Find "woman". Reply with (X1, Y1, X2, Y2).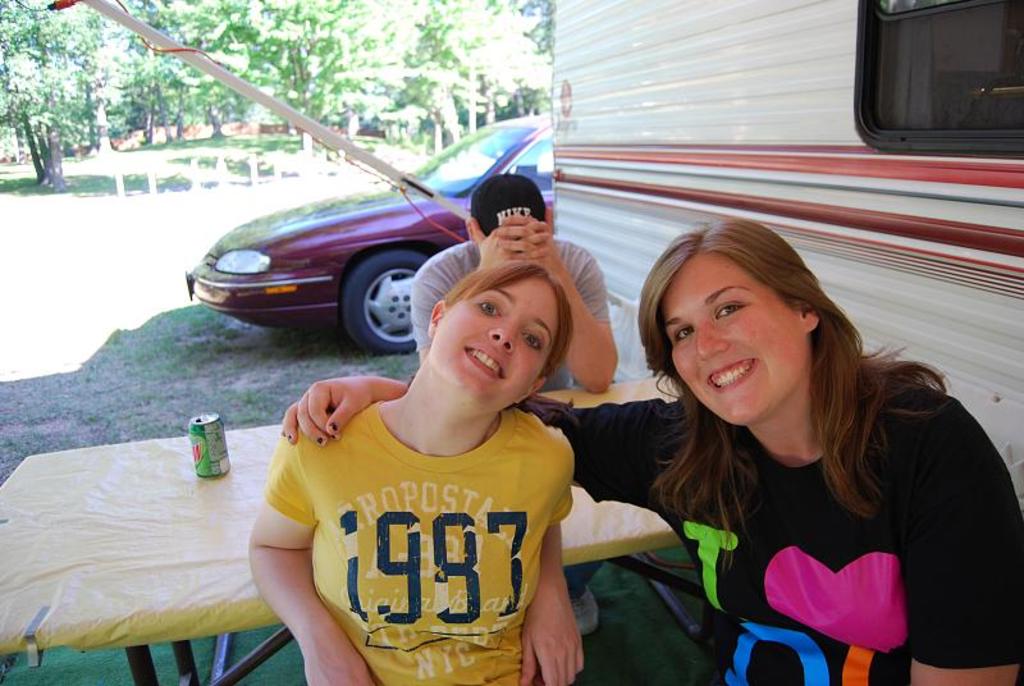
(282, 218, 1023, 685).
